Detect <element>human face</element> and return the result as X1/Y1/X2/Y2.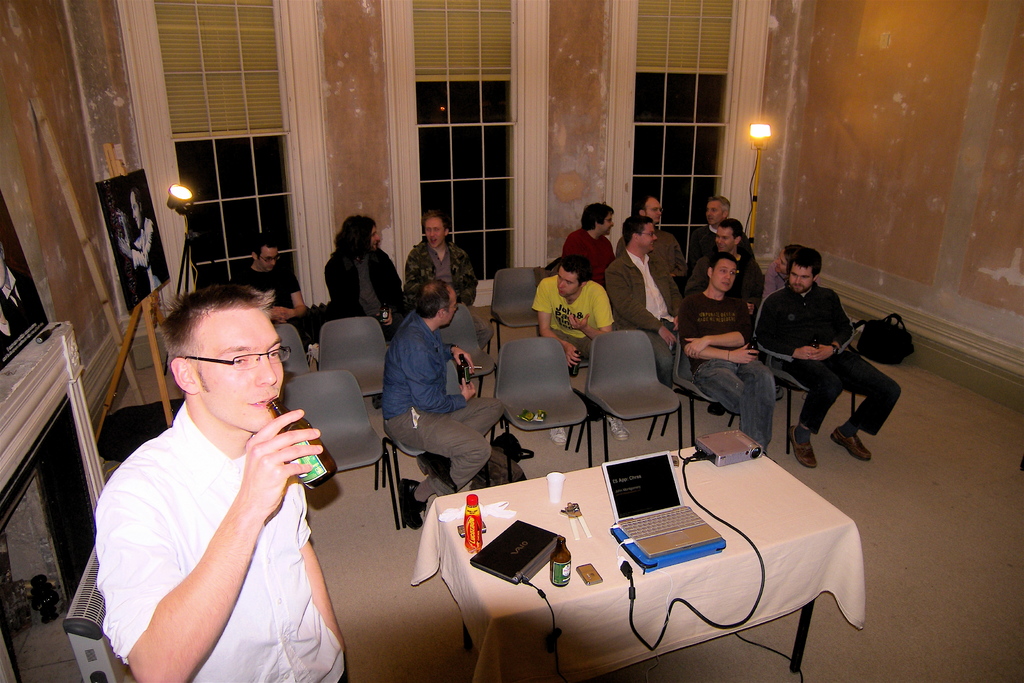
705/200/723/224.
